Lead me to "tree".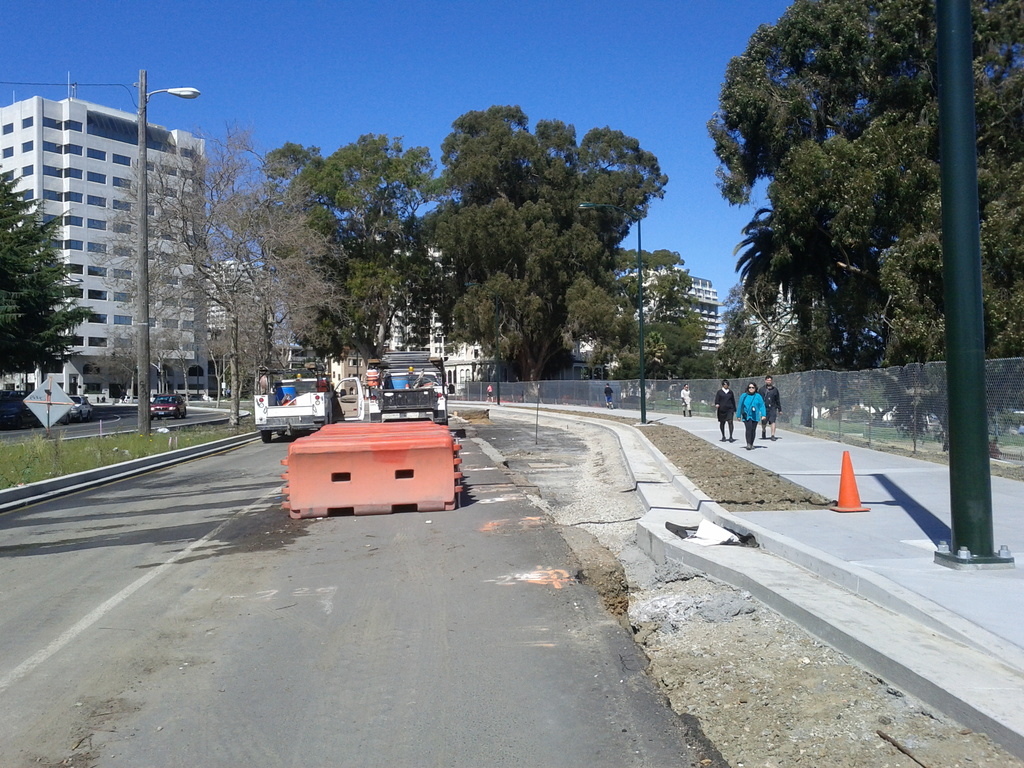
Lead to crop(93, 119, 350, 428).
